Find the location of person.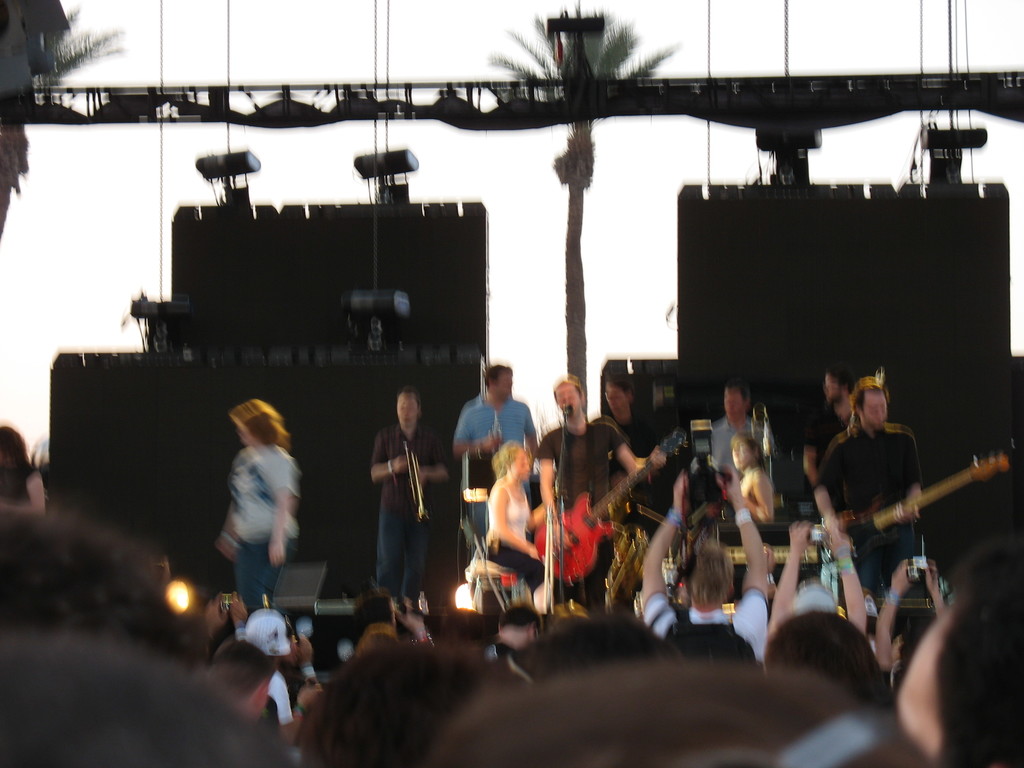
Location: x1=449, y1=362, x2=540, y2=538.
